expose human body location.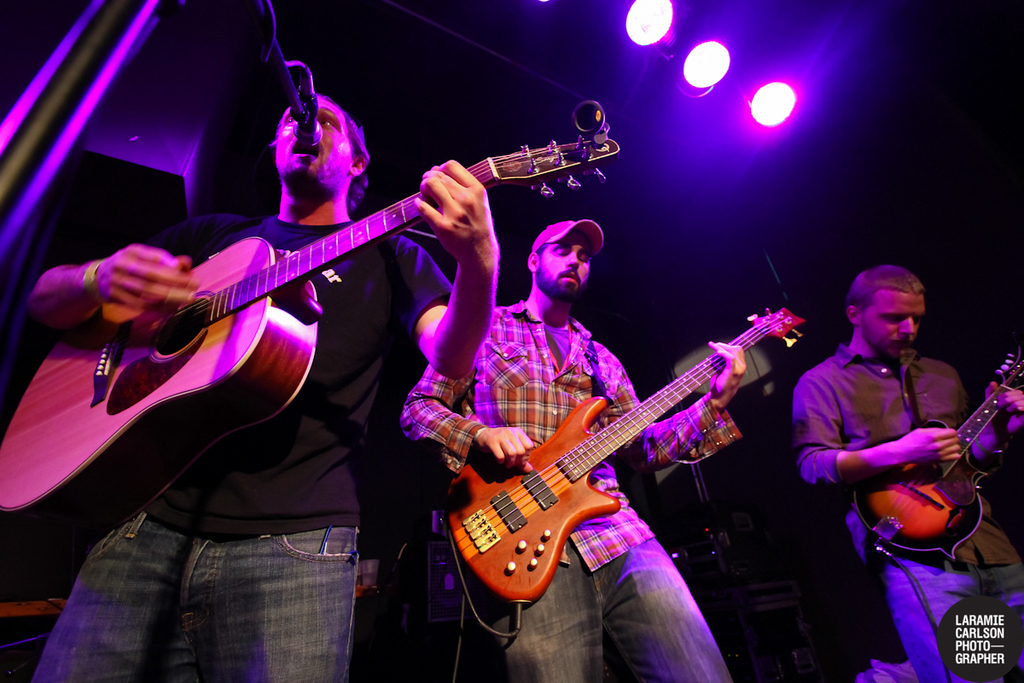
Exposed at [left=397, top=288, right=749, bottom=682].
